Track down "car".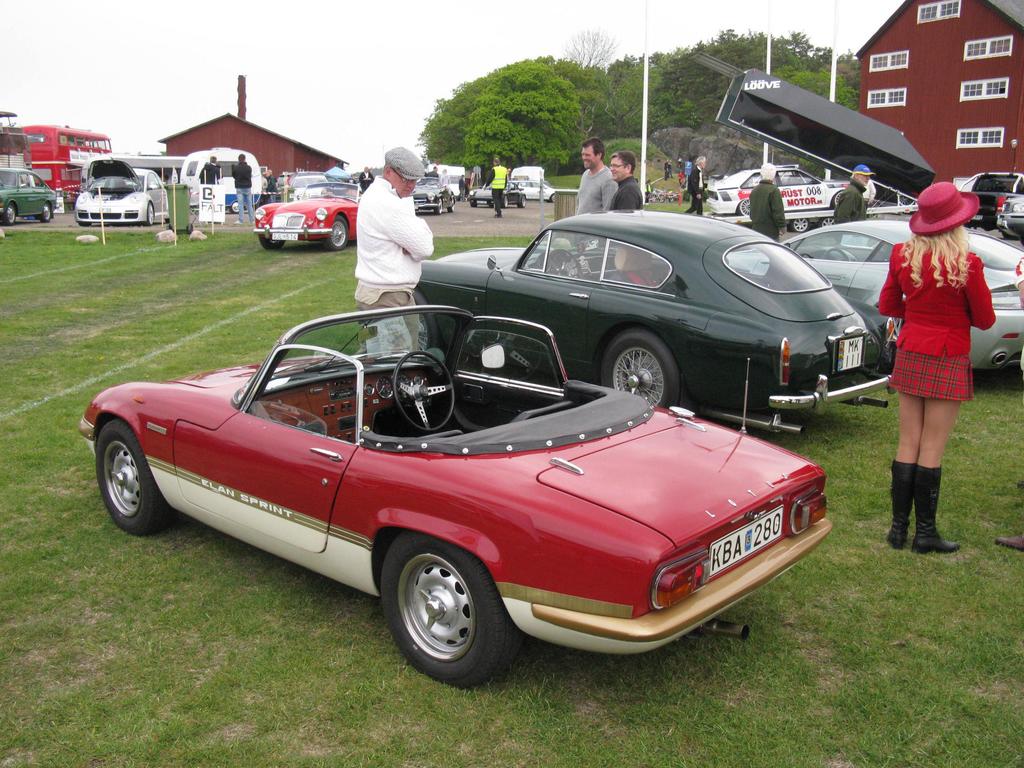
Tracked to [416, 209, 891, 436].
